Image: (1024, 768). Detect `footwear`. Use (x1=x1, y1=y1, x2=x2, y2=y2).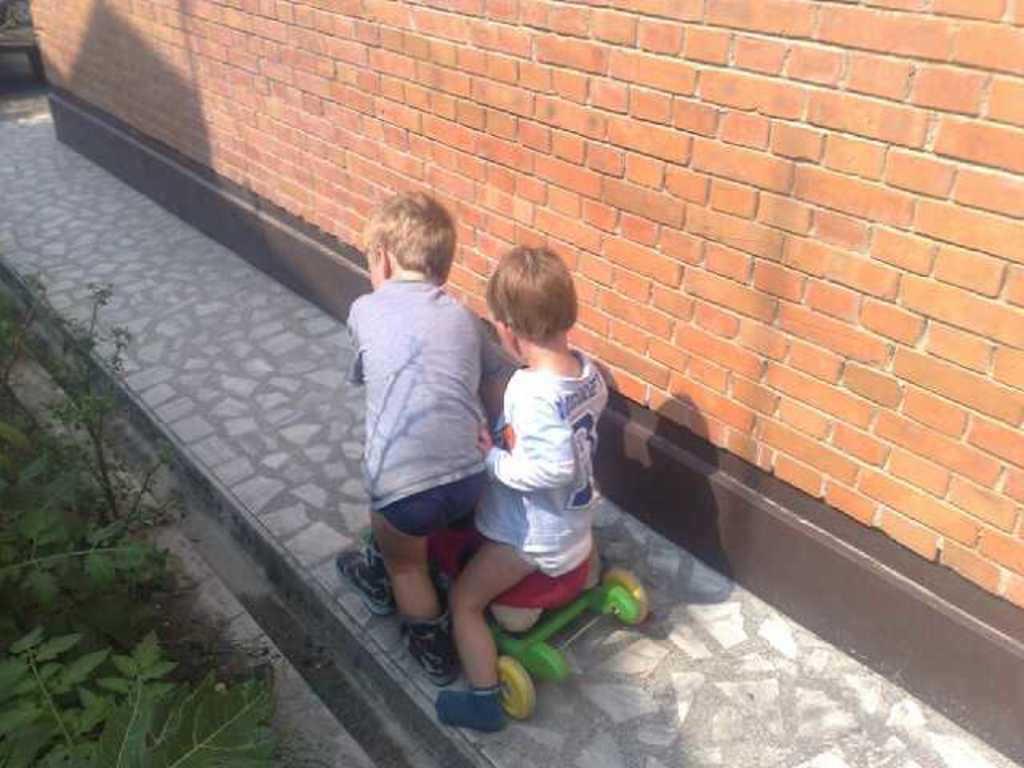
(x1=440, y1=661, x2=520, y2=742).
